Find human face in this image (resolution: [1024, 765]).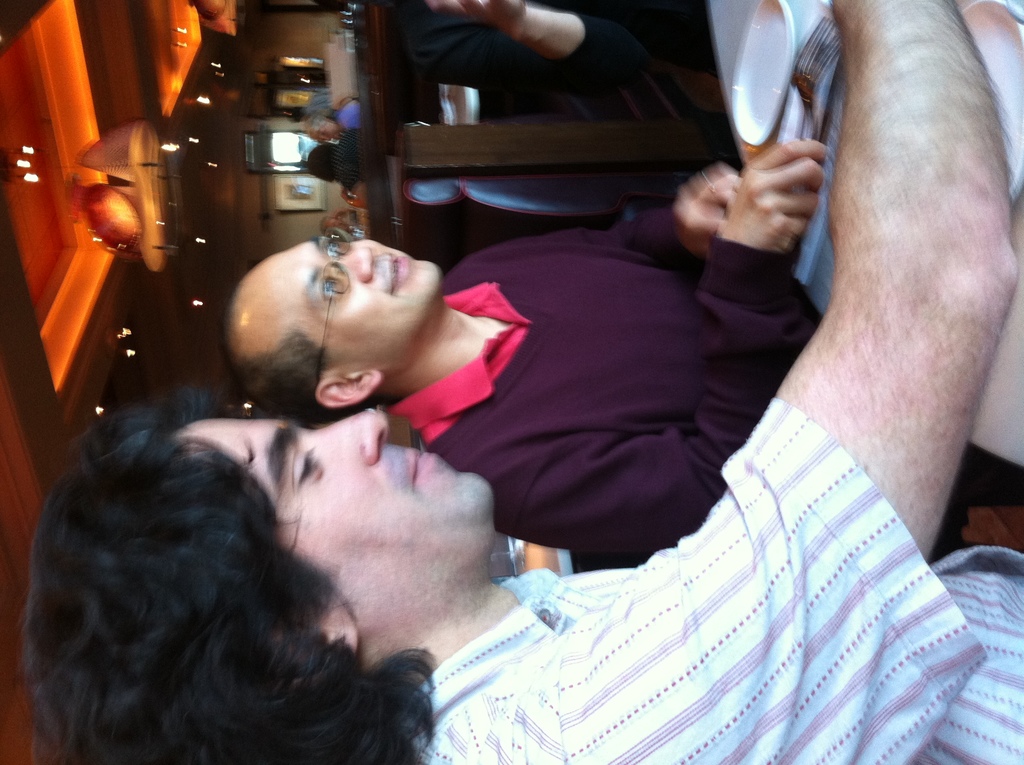
245,228,438,364.
